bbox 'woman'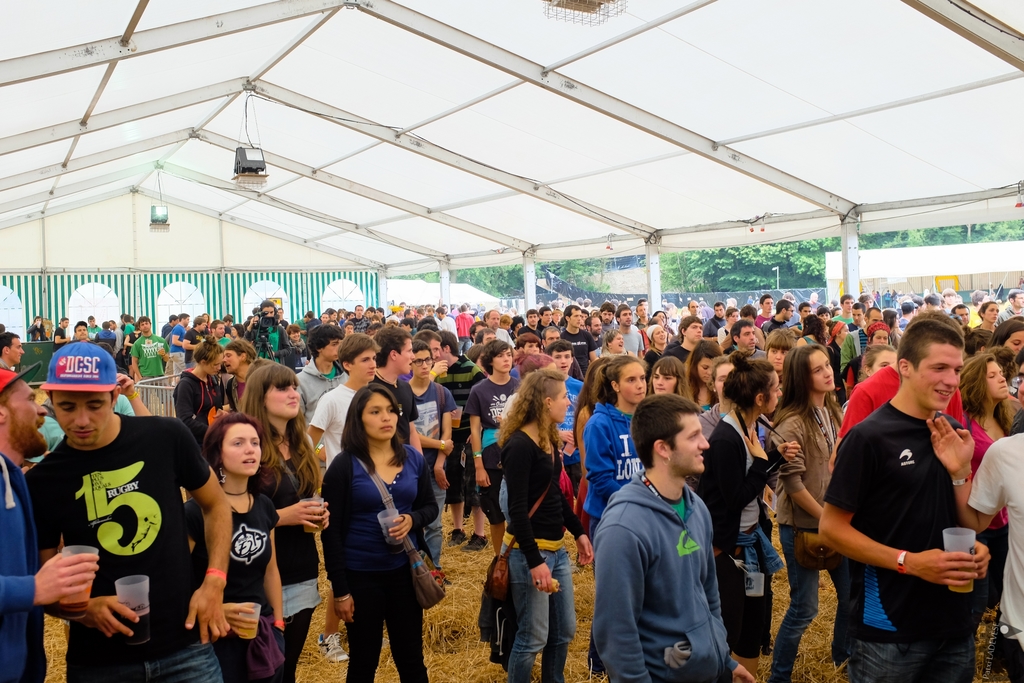
crop(494, 368, 593, 682)
